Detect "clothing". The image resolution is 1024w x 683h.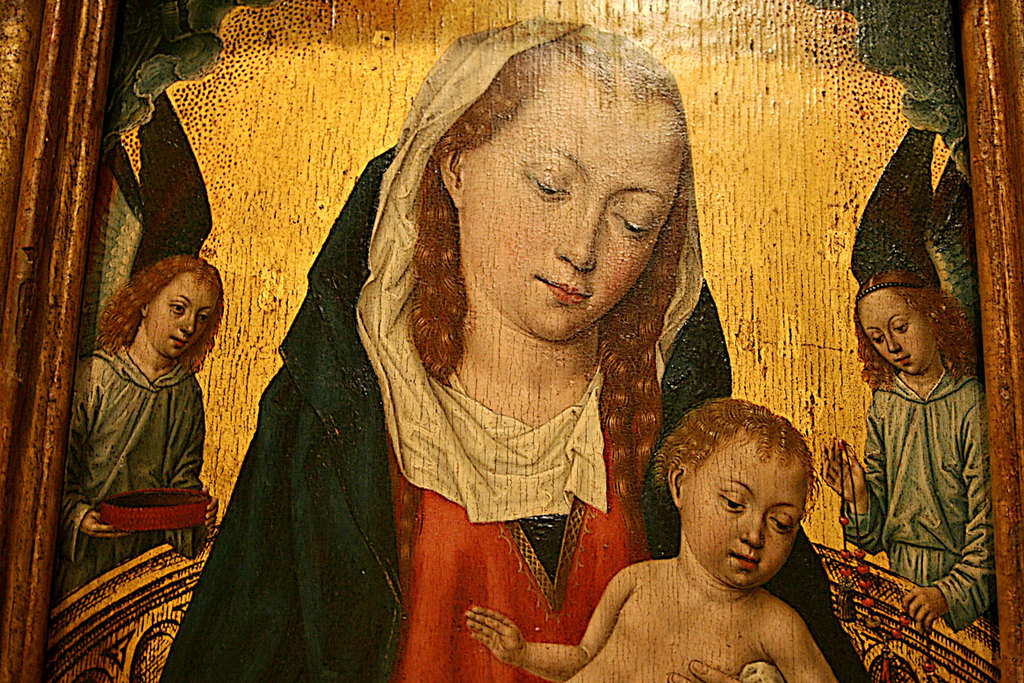
Rect(158, 18, 871, 682).
